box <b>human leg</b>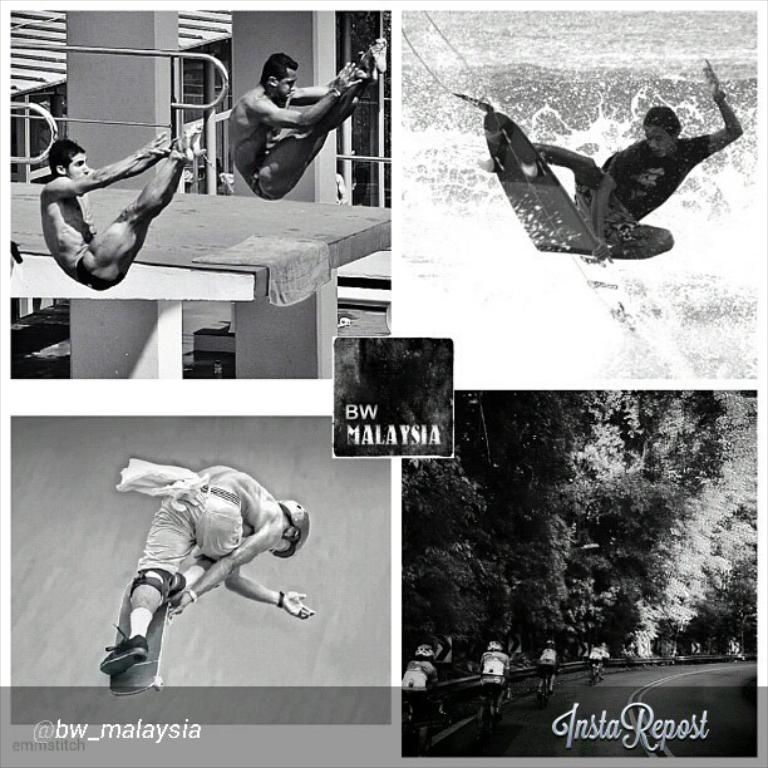
x1=103, y1=494, x2=197, y2=679
